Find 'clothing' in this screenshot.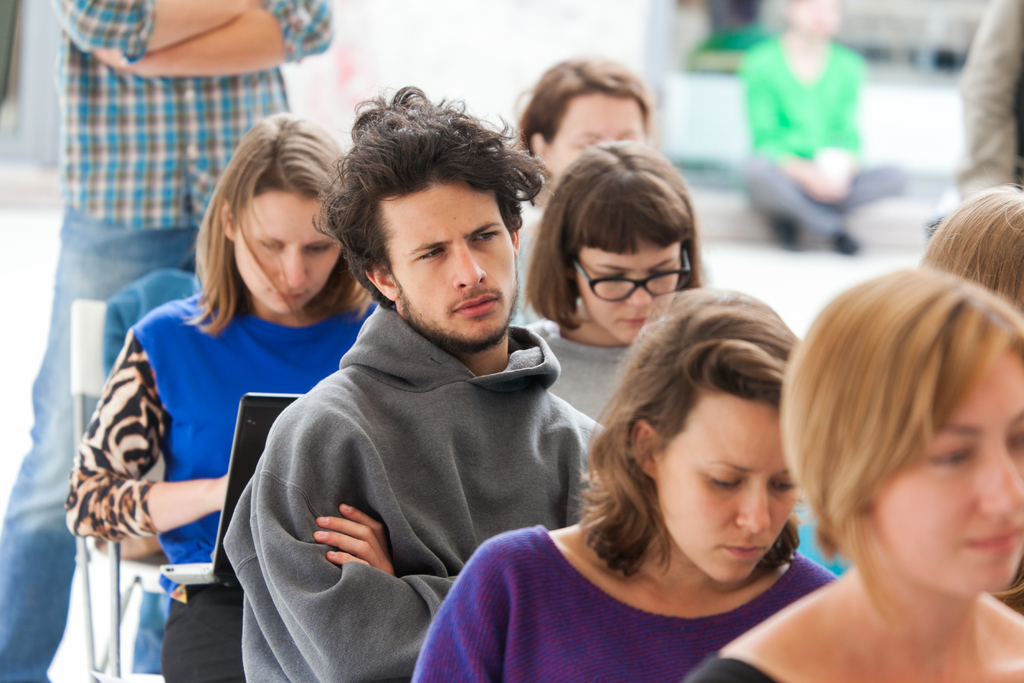
The bounding box for 'clothing' is 63, 285, 374, 682.
